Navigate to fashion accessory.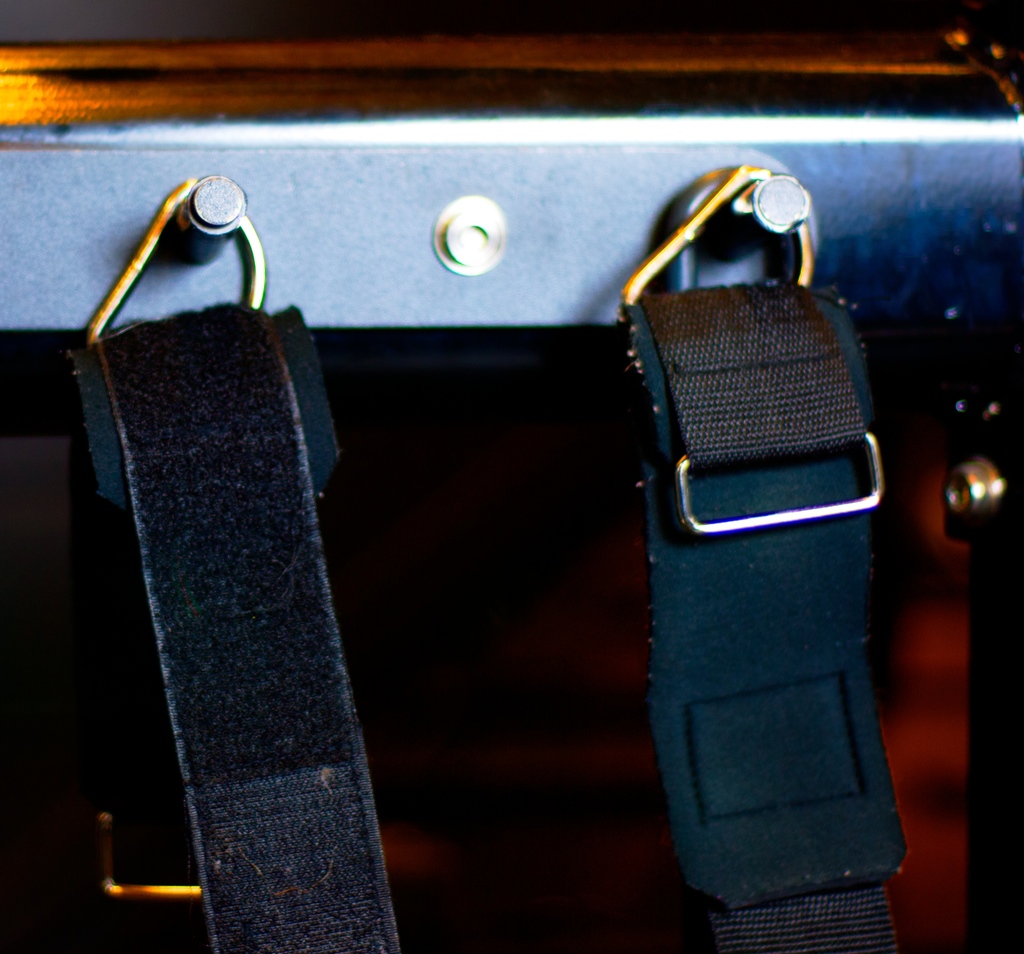
Navigation target: BBox(67, 174, 406, 953).
